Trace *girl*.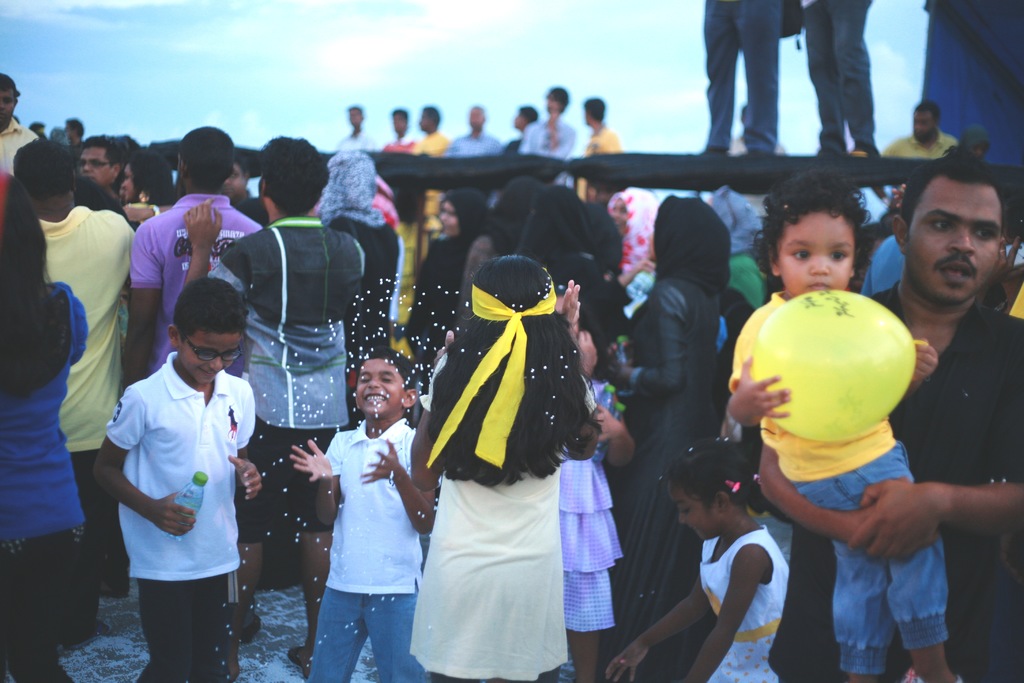
Traced to [602, 193, 727, 634].
